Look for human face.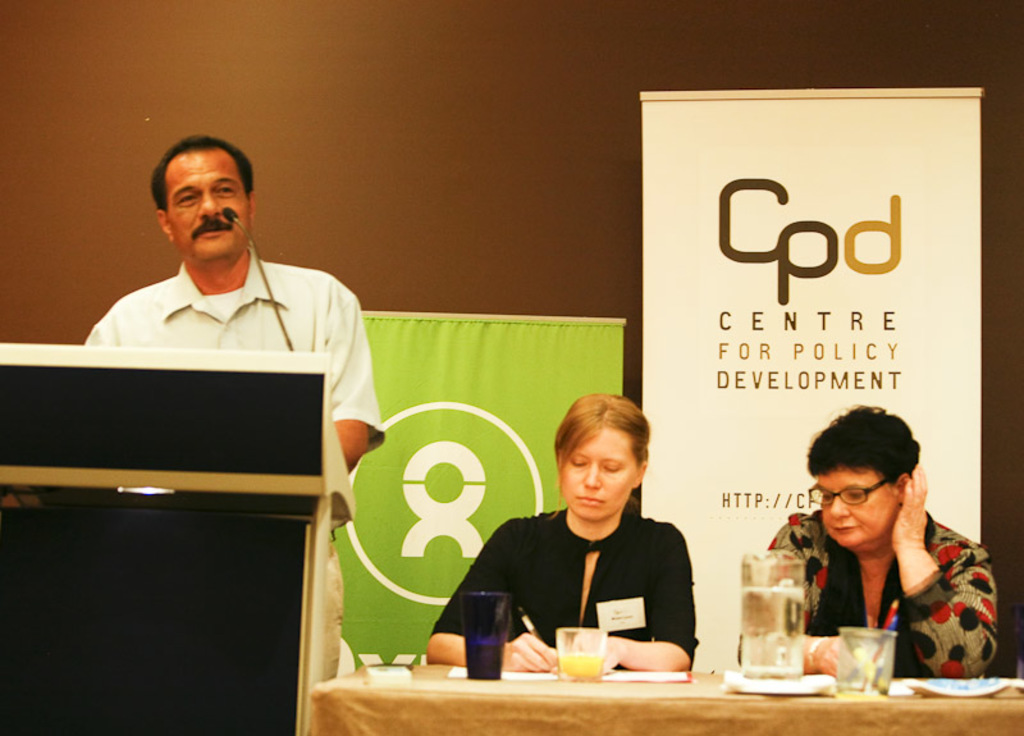
Found: pyautogui.locateOnScreen(168, 146, 250, 264).
